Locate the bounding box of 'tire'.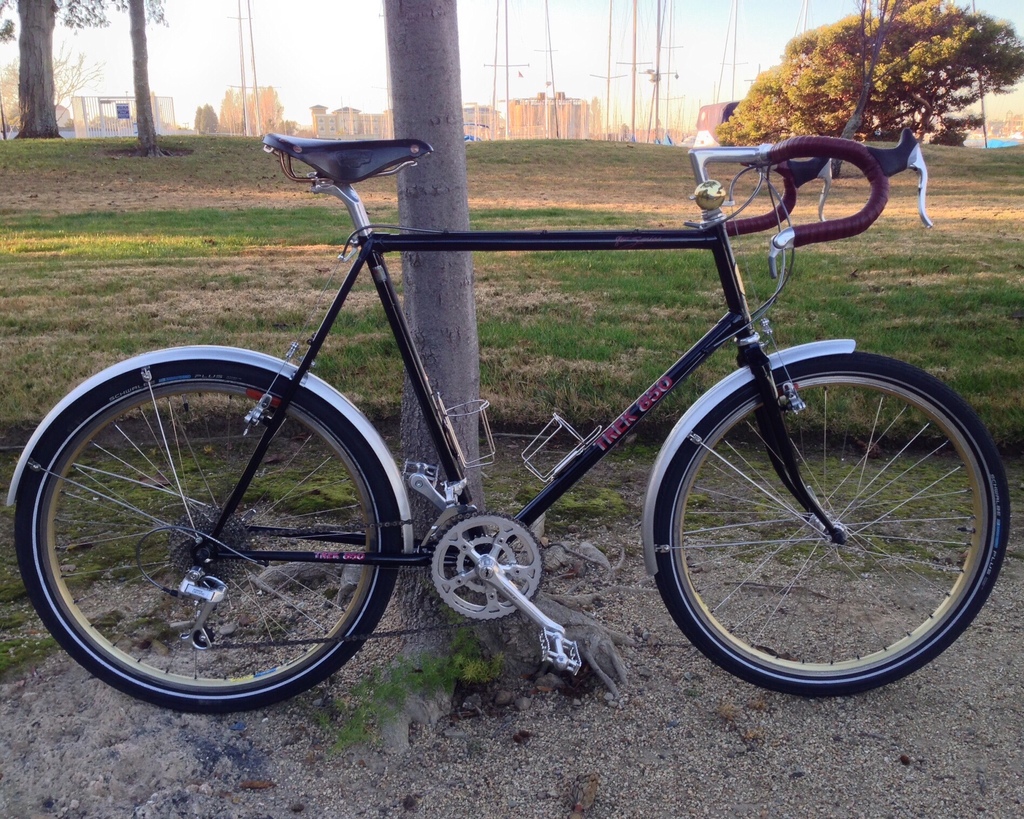
Bounding box: select_region(652, 353, 1012, 697).
